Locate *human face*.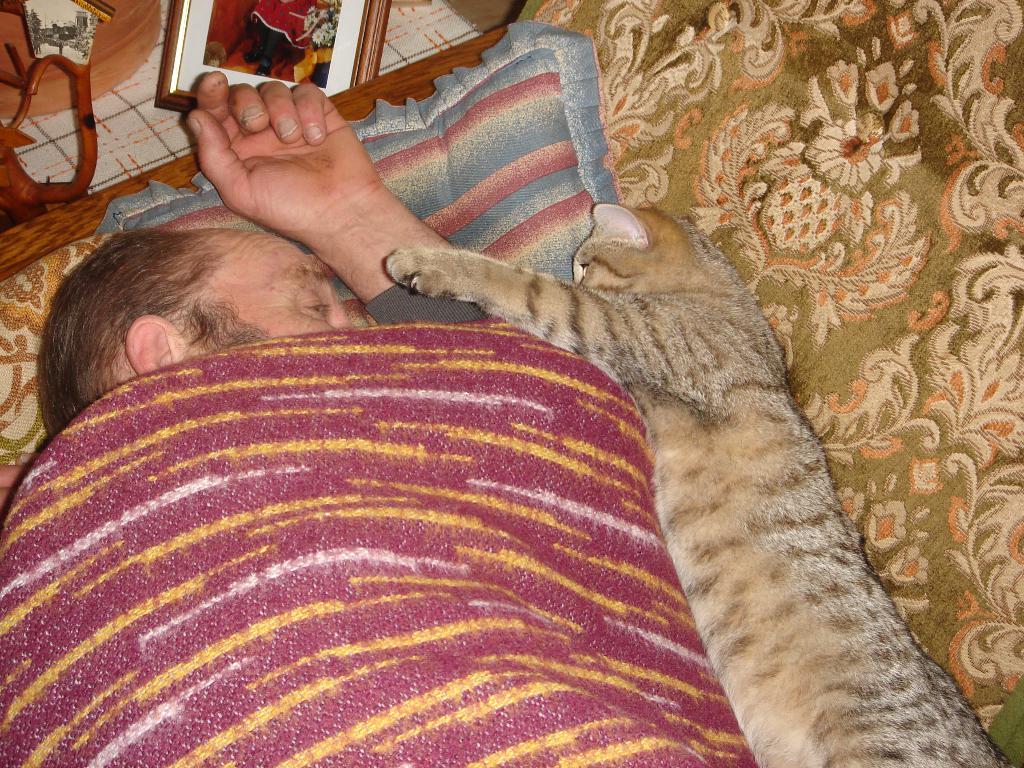
Bounding box: 175/241/335/341.
